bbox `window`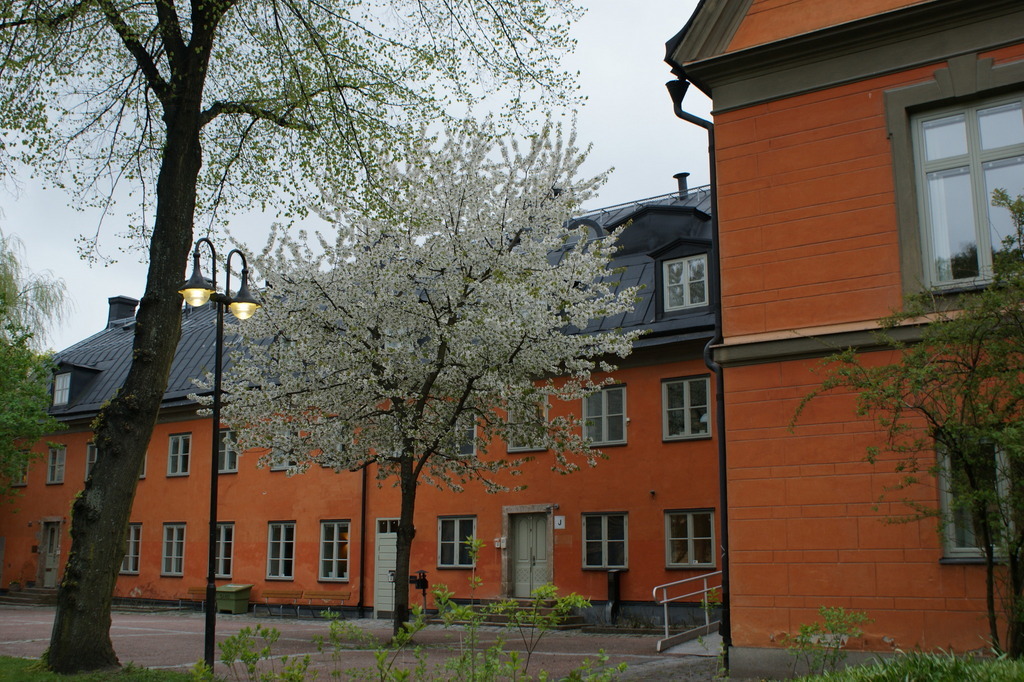
bbox(44, 446, 65, 485)
